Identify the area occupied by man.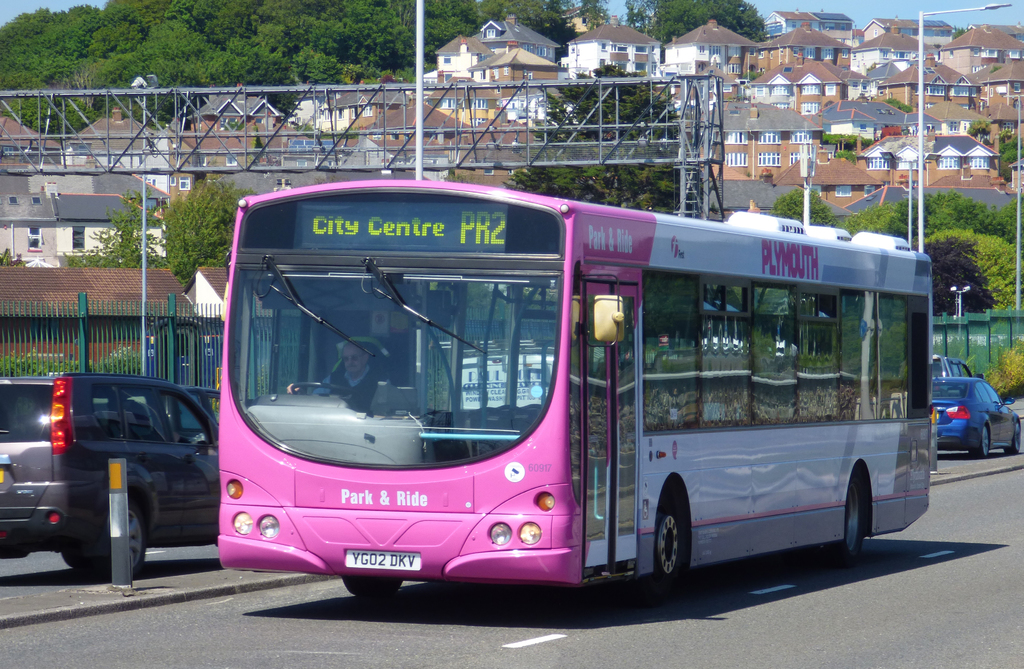
Area: region(283, 343, 391, 419).
